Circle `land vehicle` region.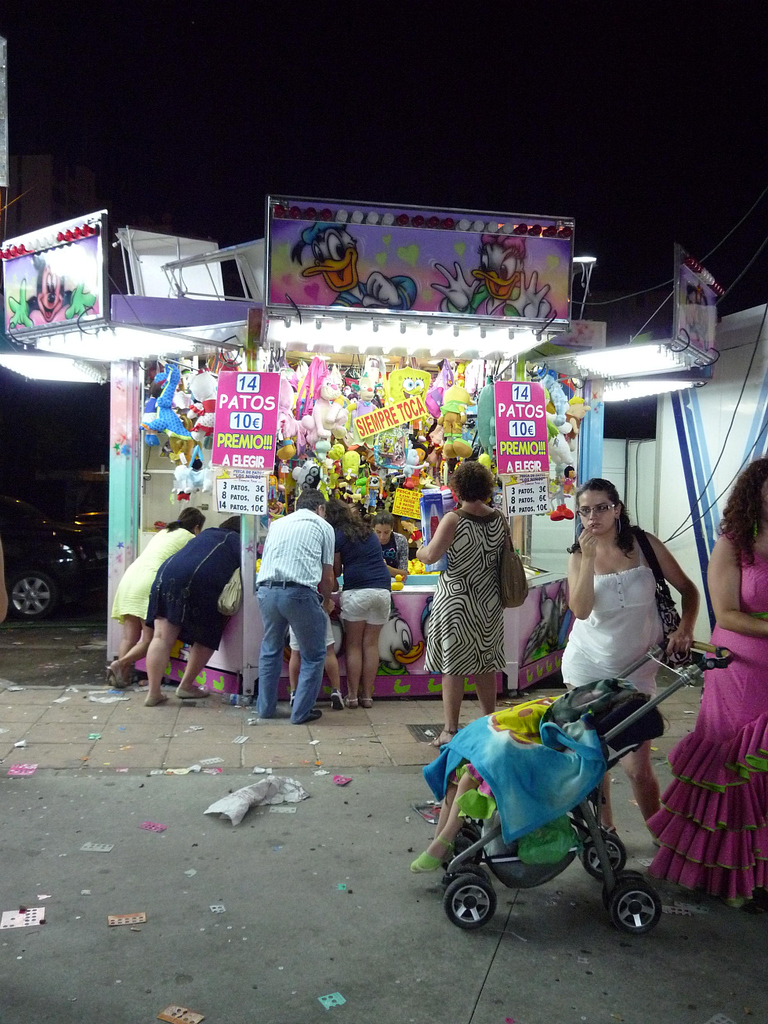
Region: 383, 610, 685, 961.
